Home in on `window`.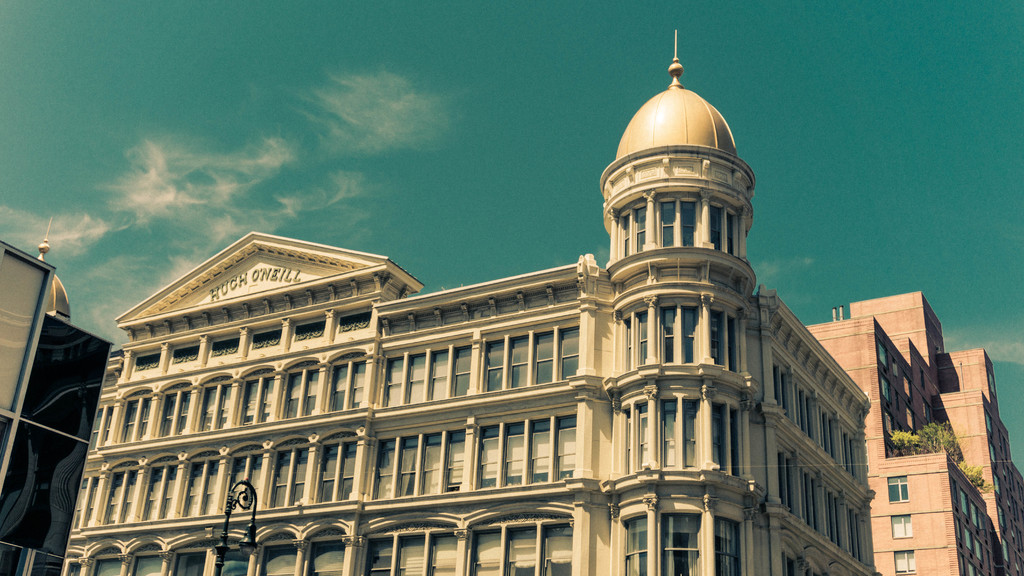
Homed in at crop(618, 511, 650, 575).
